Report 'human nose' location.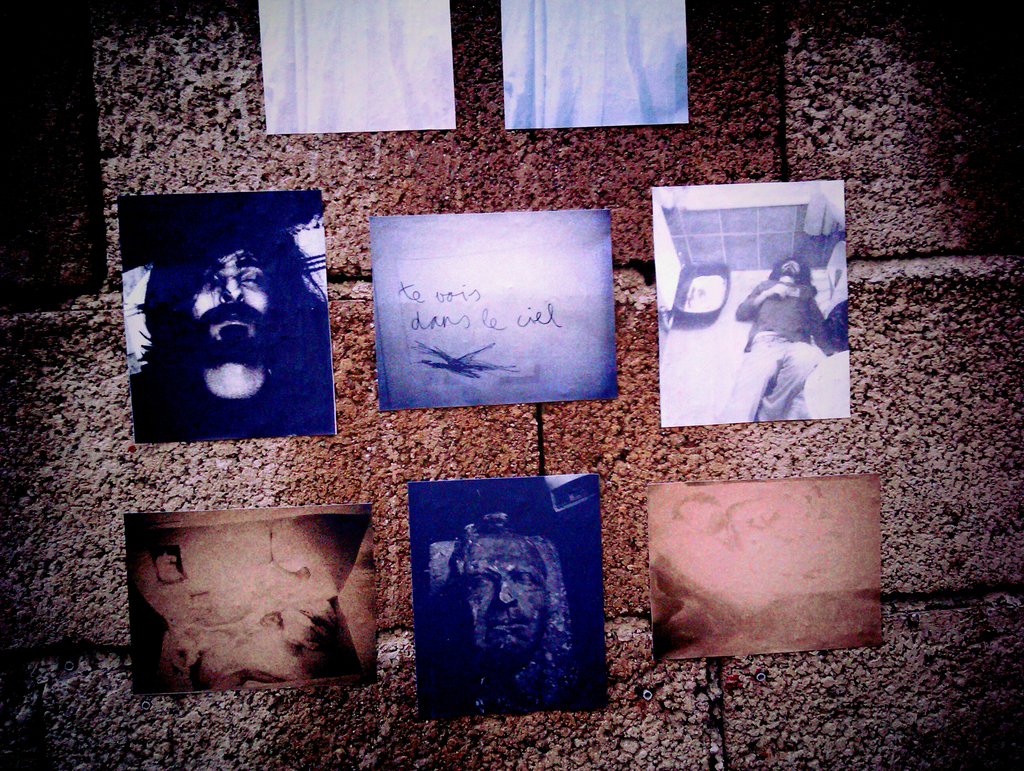
Report: (497, 572, 520, 610).
